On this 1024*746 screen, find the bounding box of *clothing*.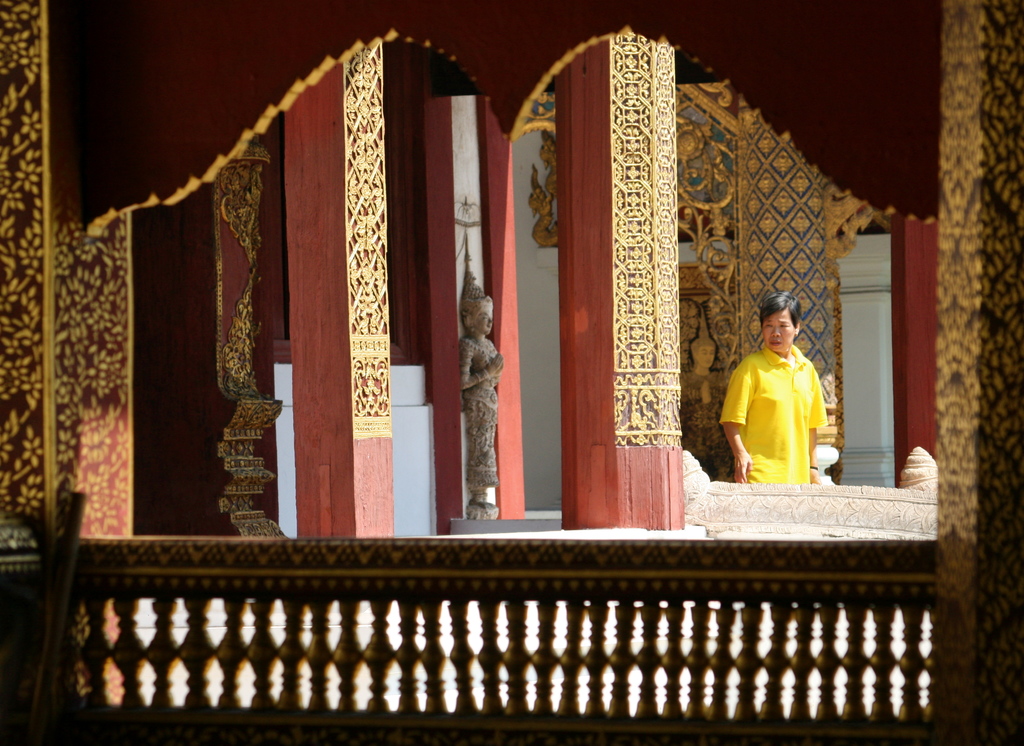
Bounding box: rect(712, 349, 827, 483).
